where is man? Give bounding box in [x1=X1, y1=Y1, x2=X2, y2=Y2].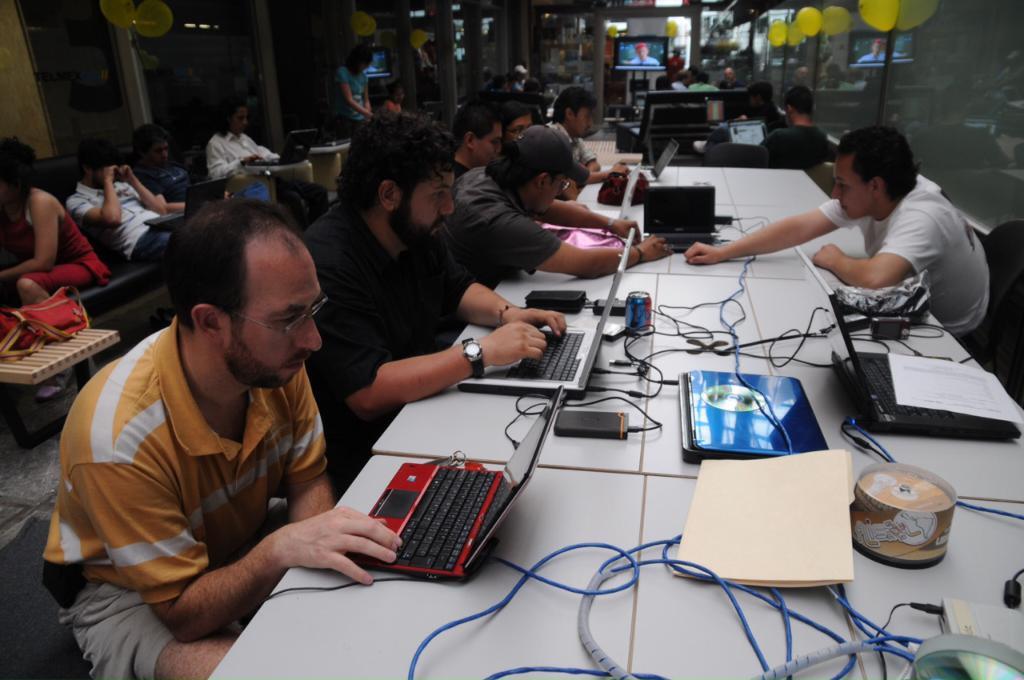
[x1=201, y1=98, x2=282, y2=178].
